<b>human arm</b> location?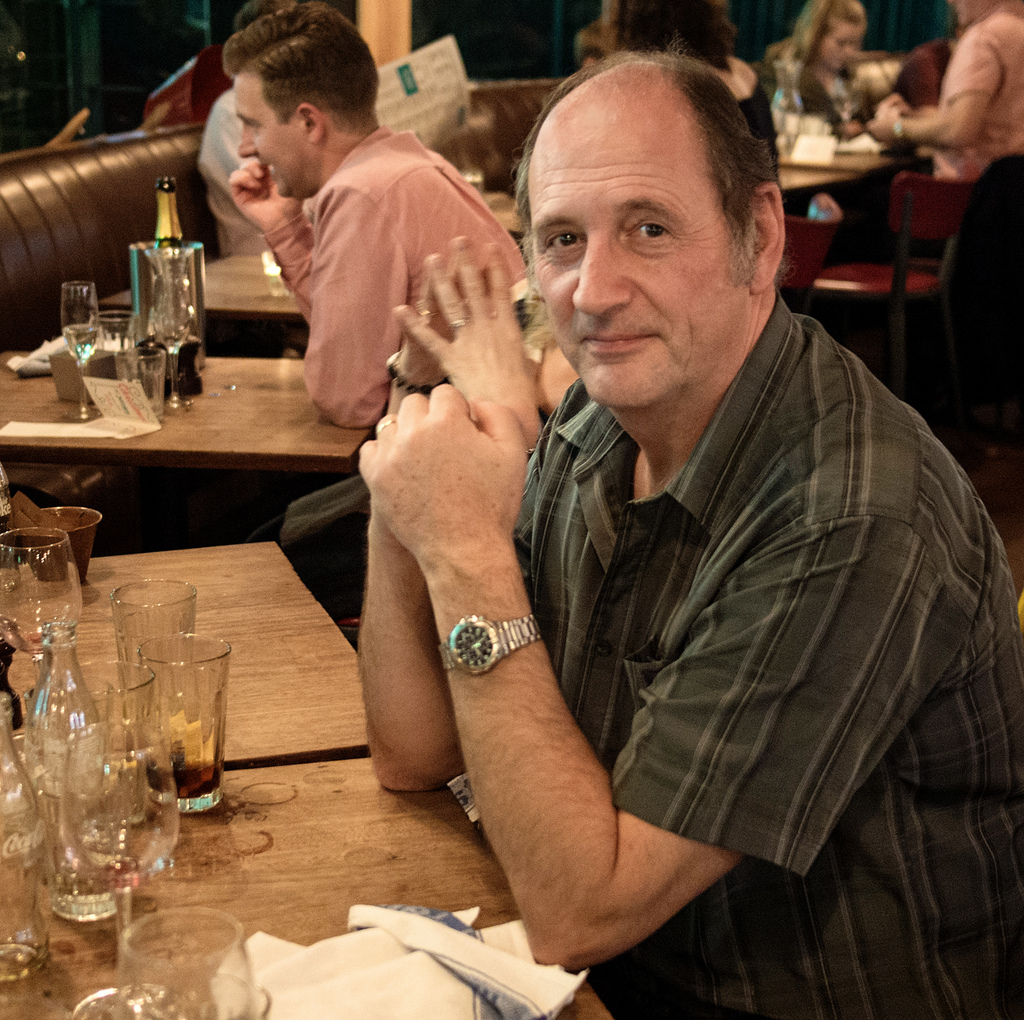
(863,14,1003,152)
